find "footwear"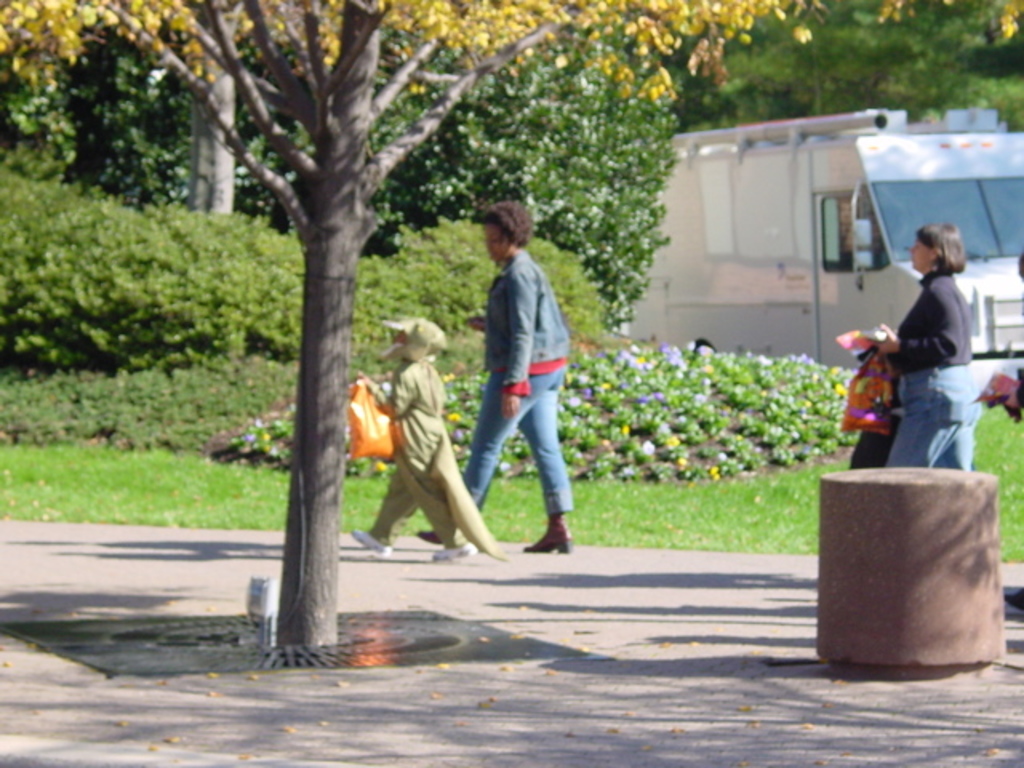
crop(414, 530, 440, 541)
